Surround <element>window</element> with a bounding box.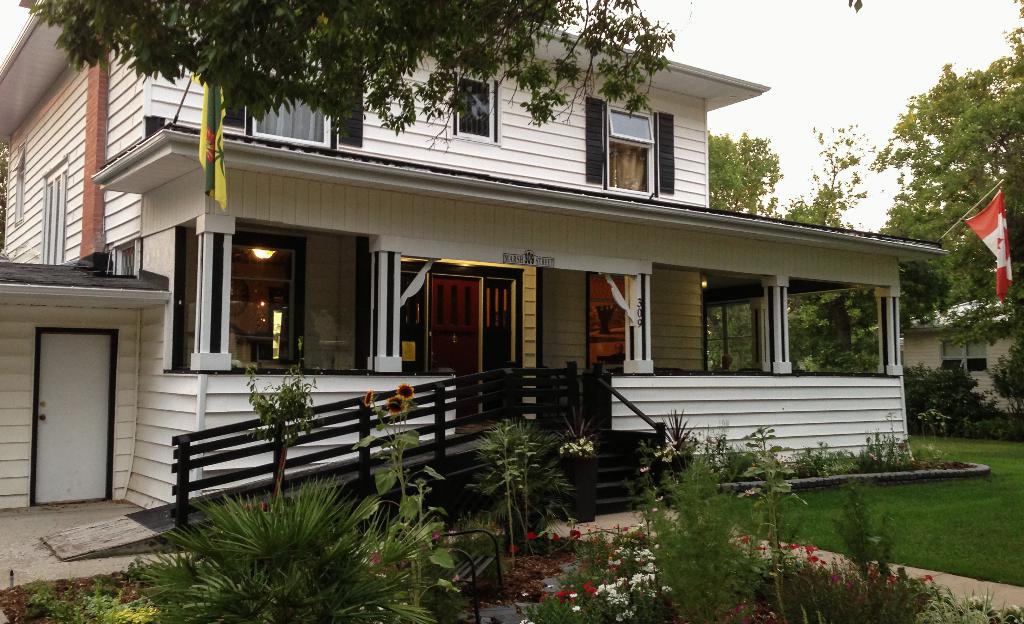
[x1=600, y1=97, x2=657, y2=198].
